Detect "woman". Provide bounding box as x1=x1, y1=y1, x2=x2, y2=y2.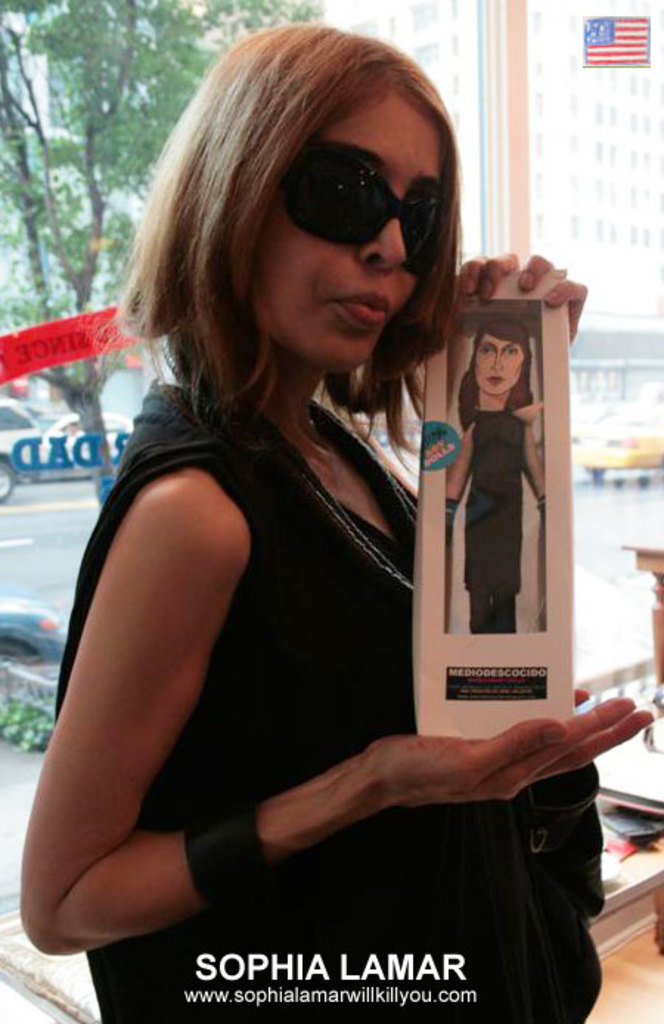
x1=438, y1=320, x2=544, y2=636.
